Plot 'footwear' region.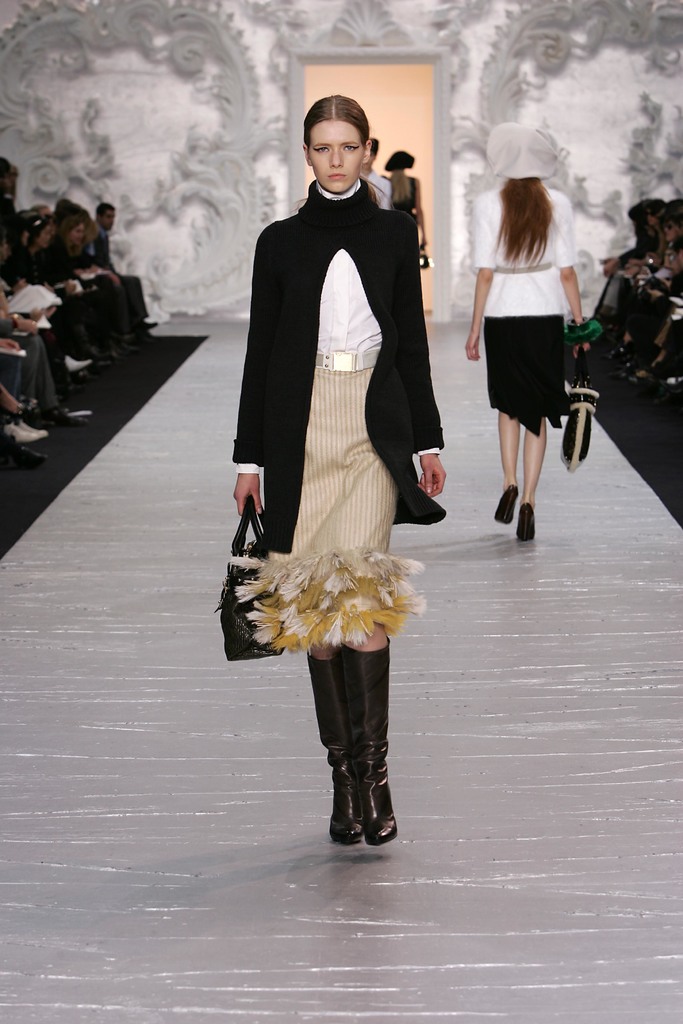
Plotted at {"x1": 56, "y1": 407, "x2": 87, "y2": 423}.
